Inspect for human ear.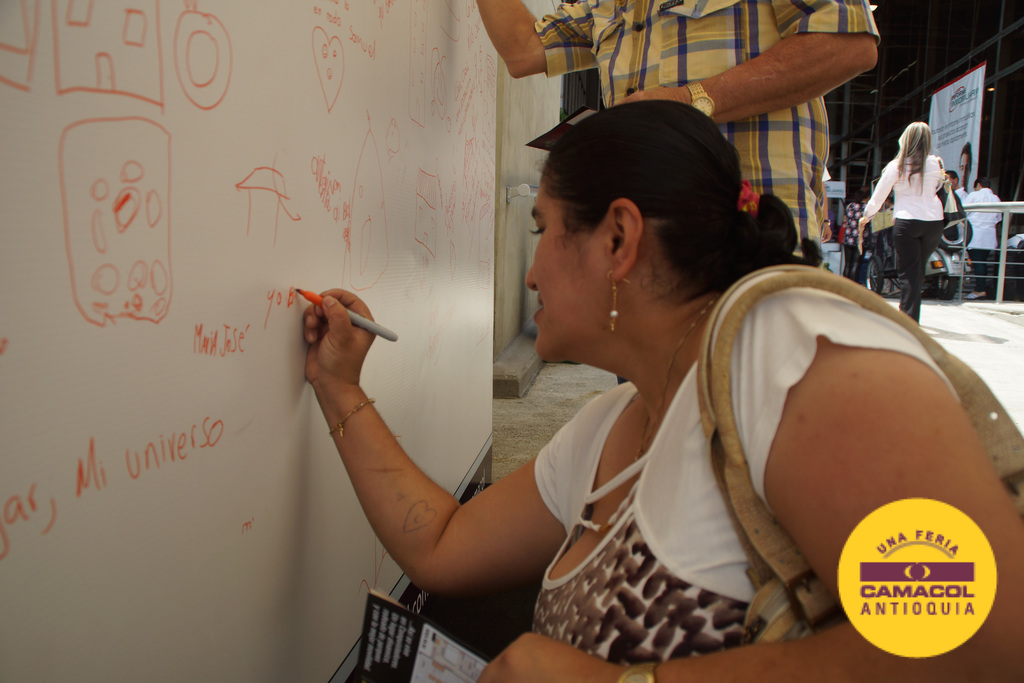
Inspection: x1=605 y1=199 x2=641 y2=277.
